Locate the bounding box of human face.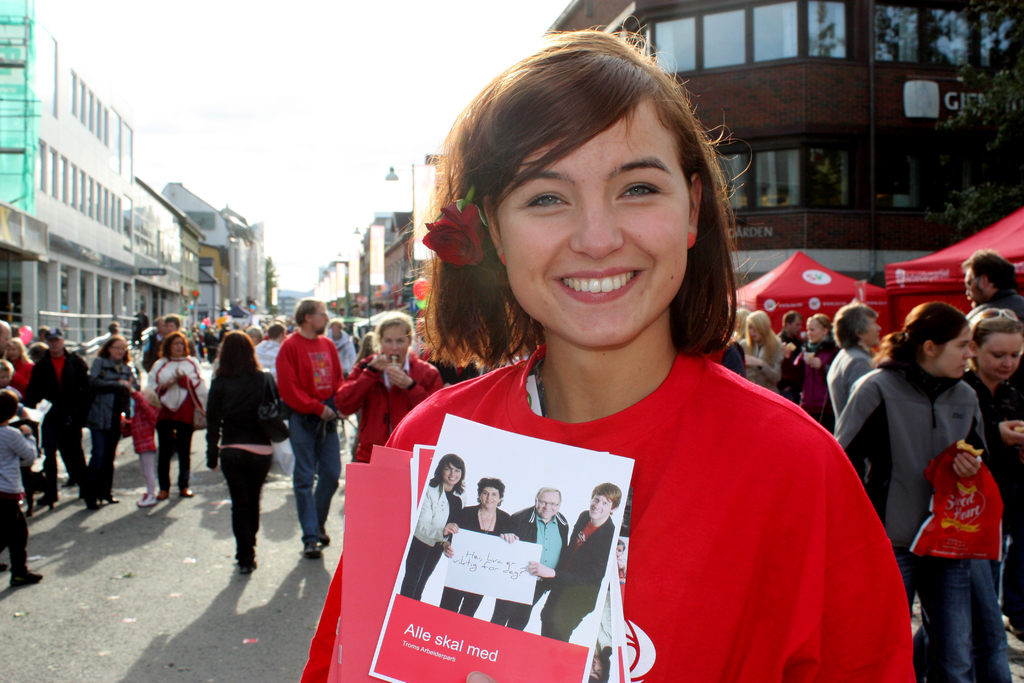
Bounding box: (x1=311, y1=306, x2=326, y2=336).
